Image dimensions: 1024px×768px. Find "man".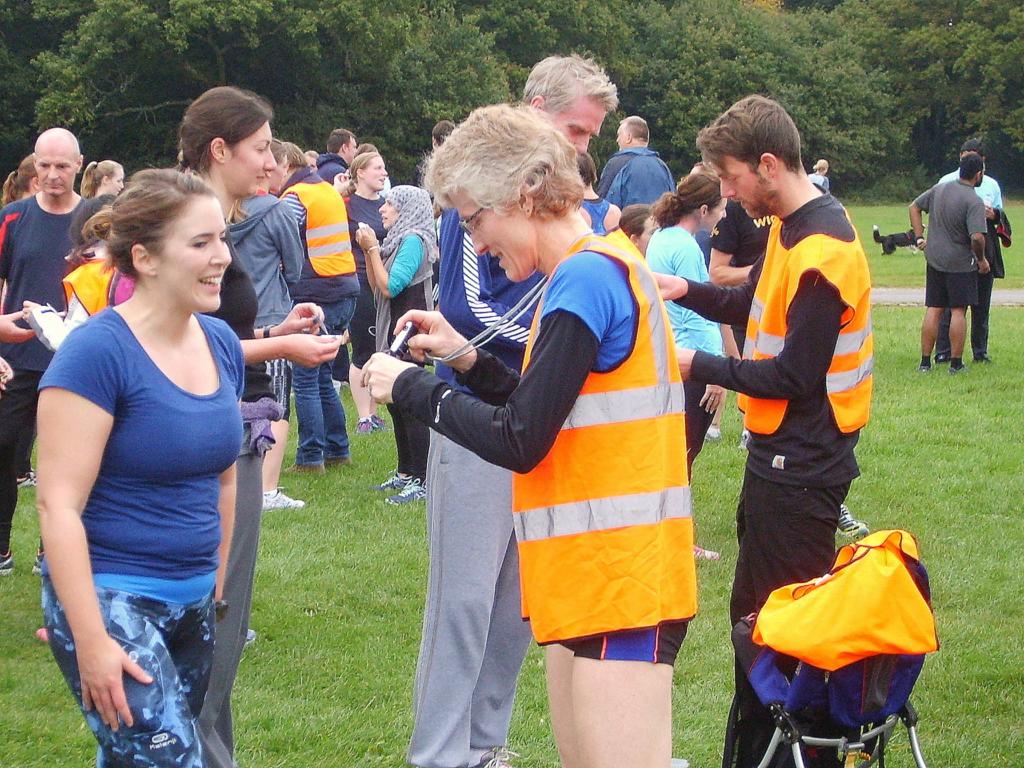
(left=404, top=46, right=623, bottom=767).
